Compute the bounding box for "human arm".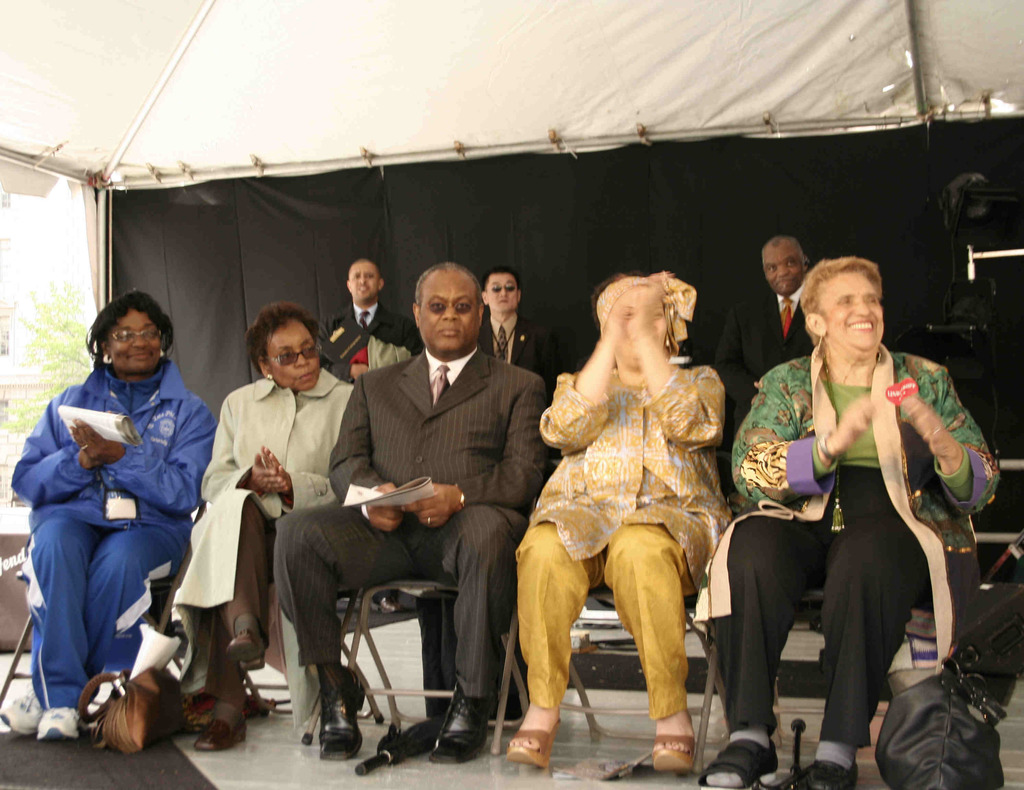
{"x1": 911, "y1": 387, "x2": 991, "y2": 510}.
